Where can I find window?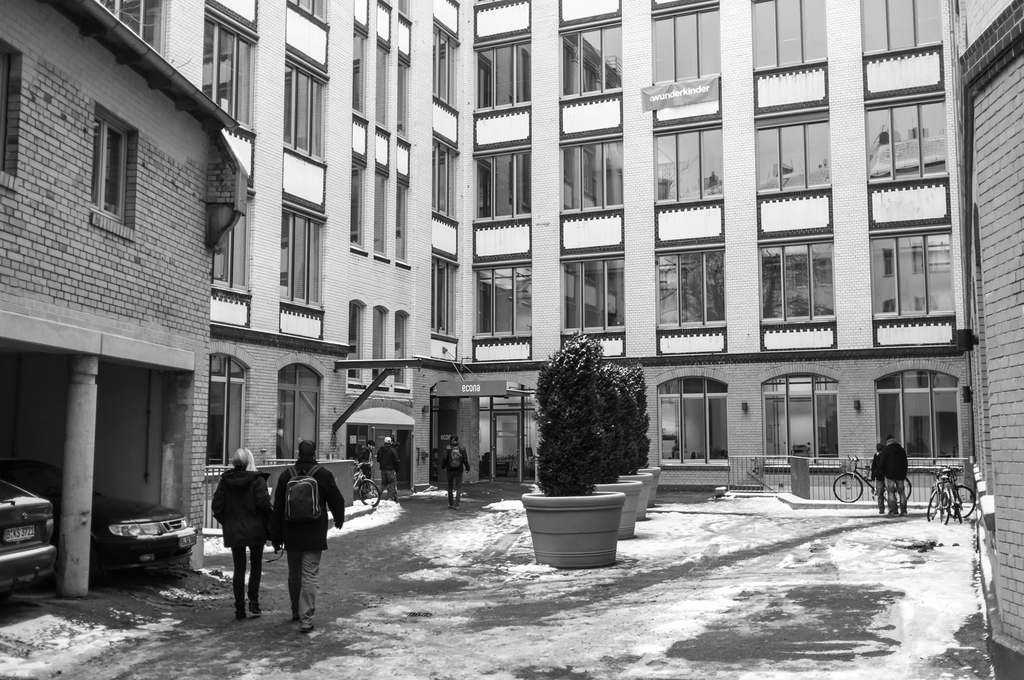
You can find it at BBox(876, 368, 957, 465).
